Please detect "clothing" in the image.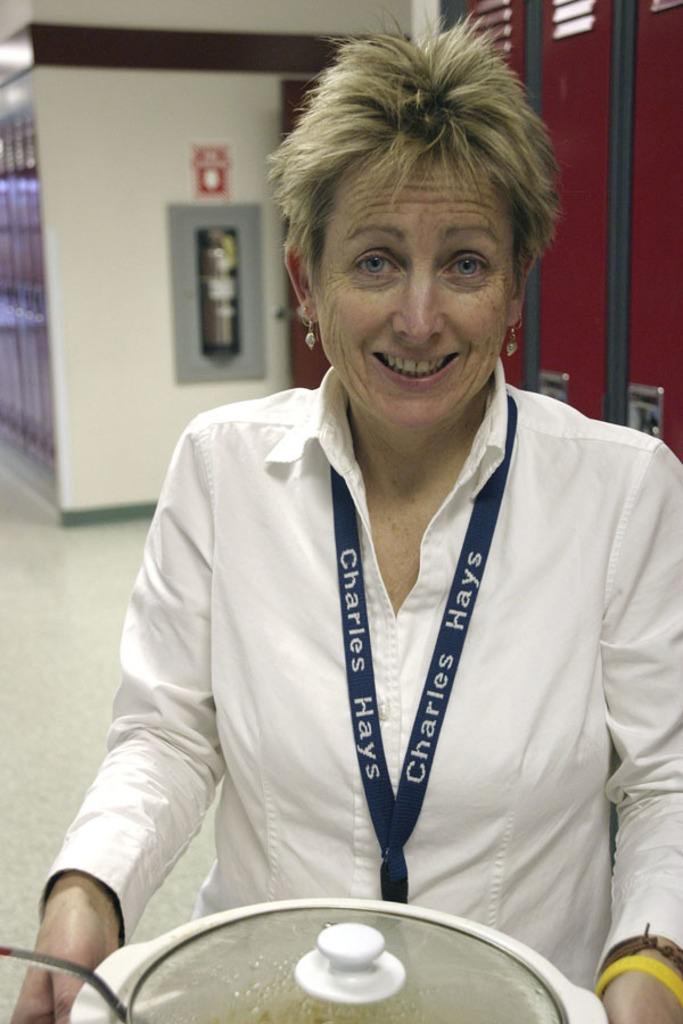
80,255,667,1008.
